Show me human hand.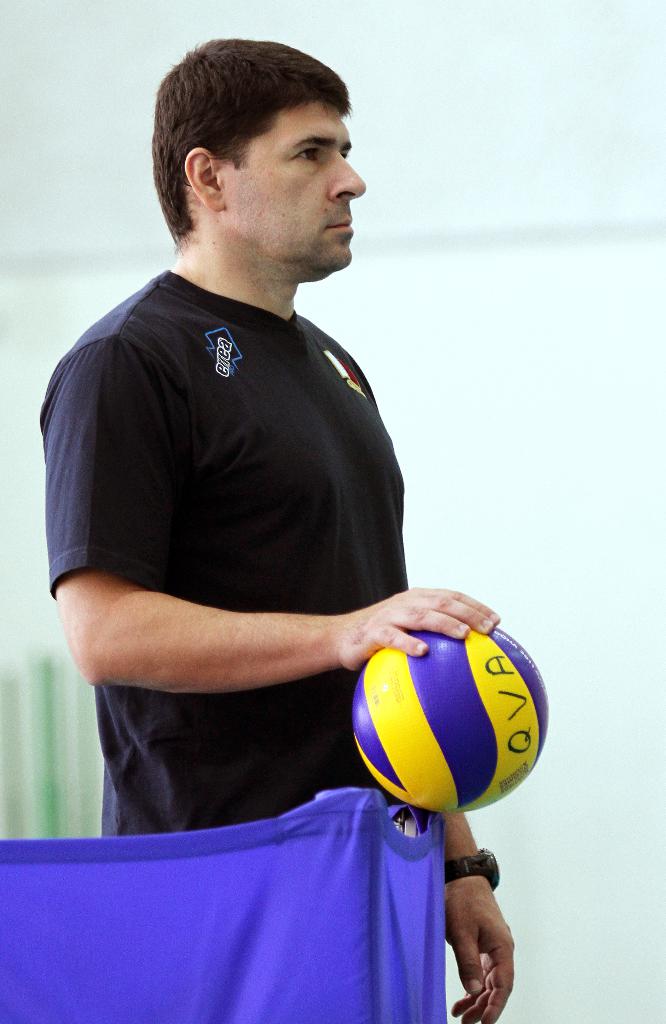
human hand is here: <bbox>336, 582, 505, 676</bbox>.
